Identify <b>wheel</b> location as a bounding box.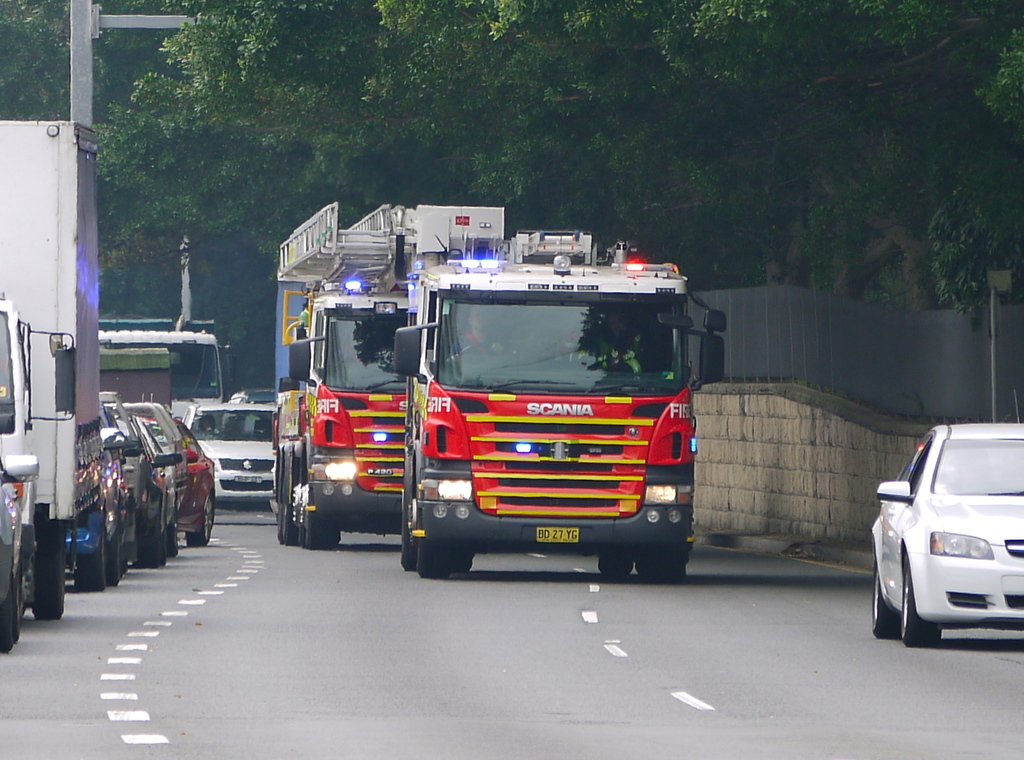
{"left": 403, "top": 513, "right": 415, "bottom": 570}.
